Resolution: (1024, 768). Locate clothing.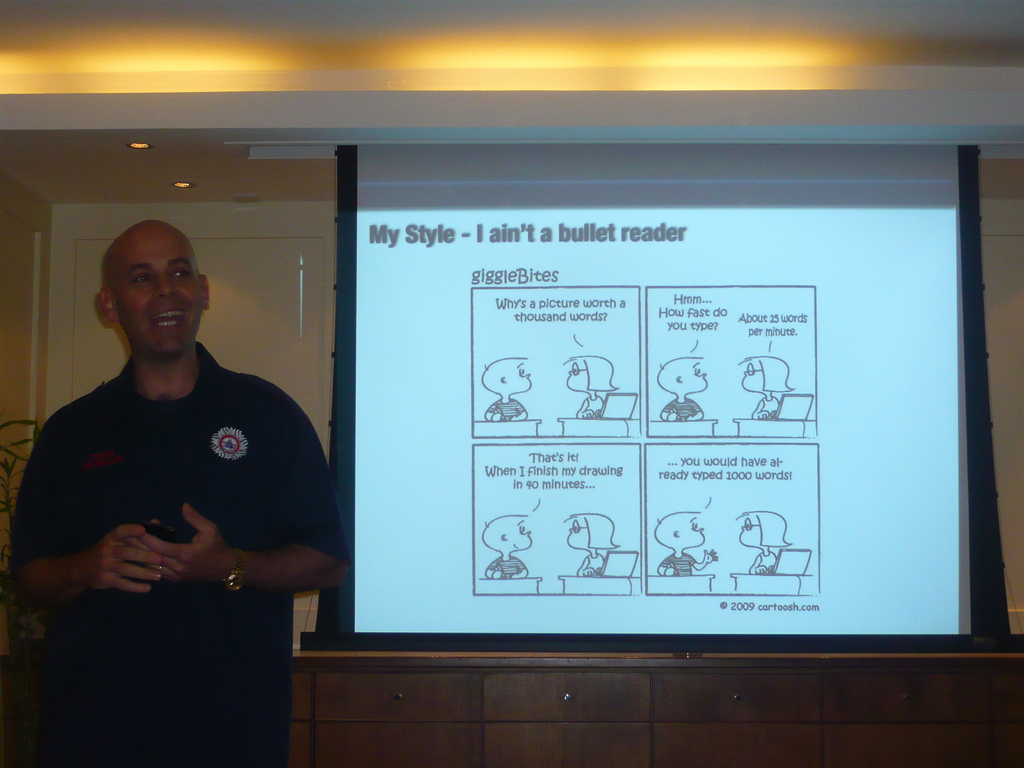
x1=0, y1=329, x2=340, y2=760.
